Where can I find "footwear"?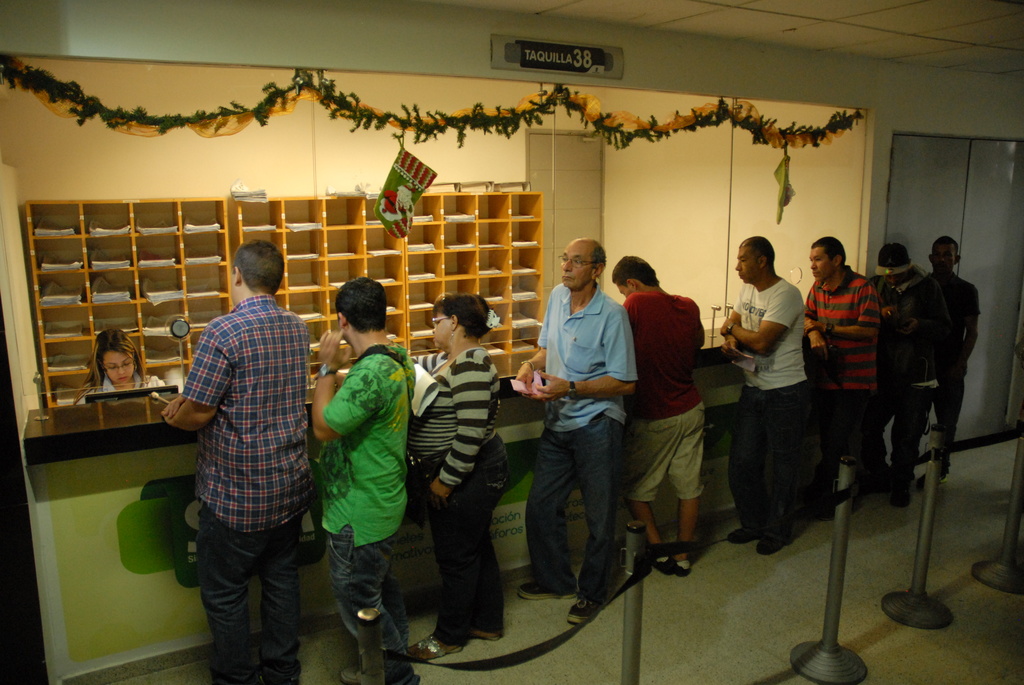
You can find it at bbox(756, 535, 783, 555).
